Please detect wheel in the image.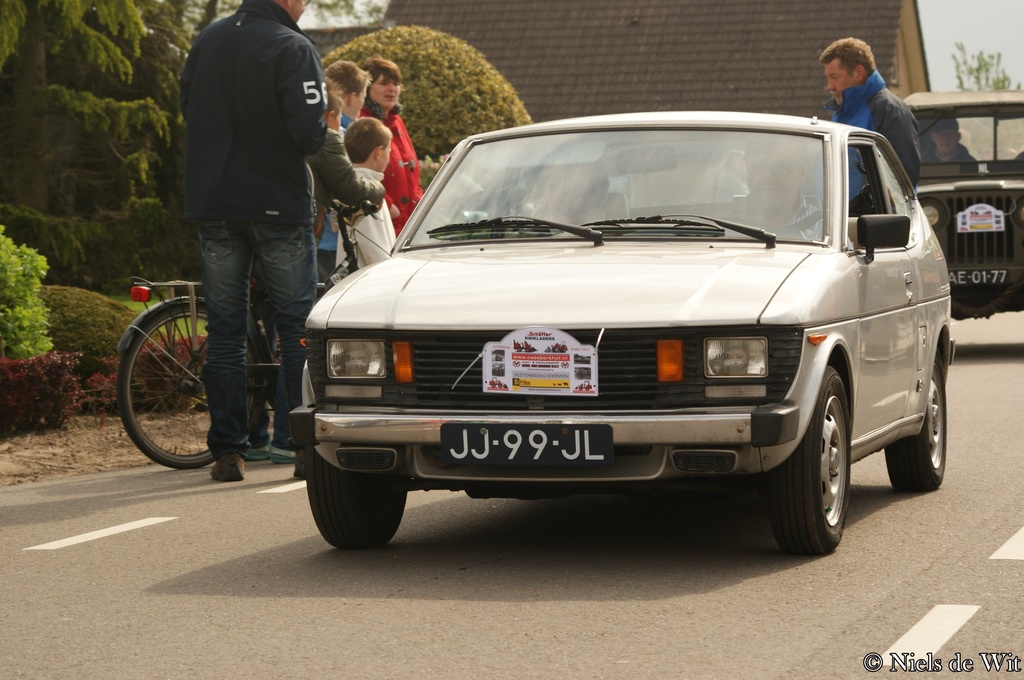
<bbox>885, 350, 947, 493</bbox>.
